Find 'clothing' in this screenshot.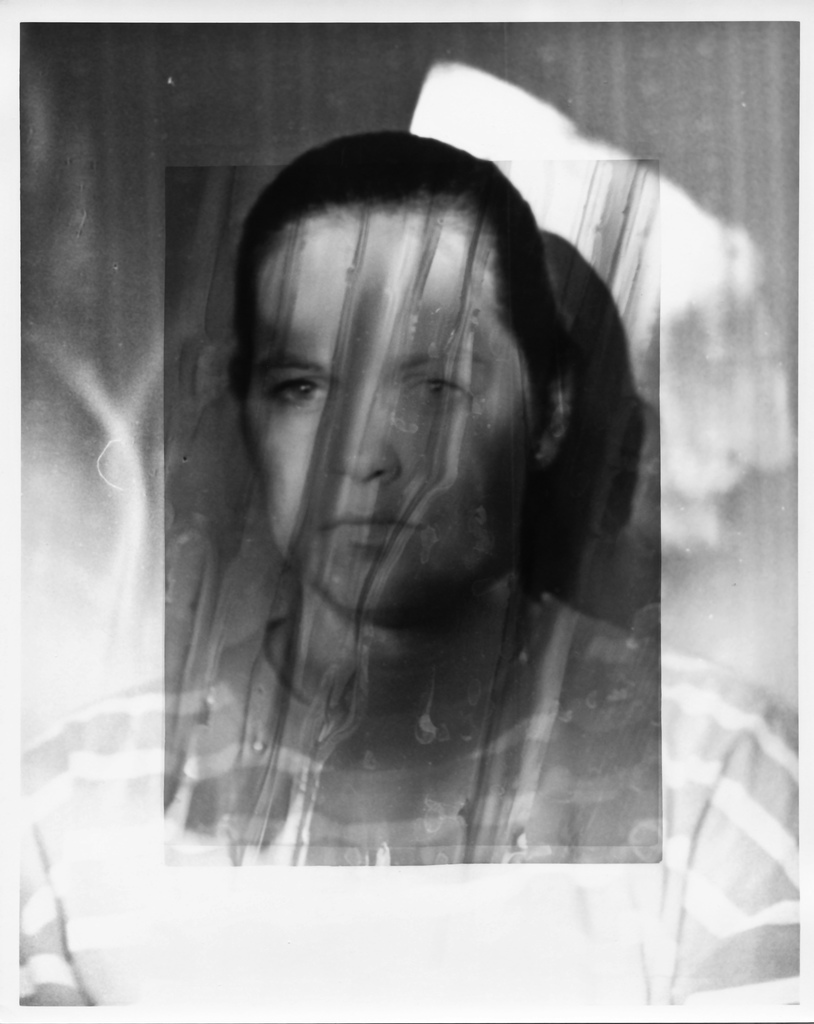
The bounding box for 'clothing' is detection(13, 582, 806, 1007).
